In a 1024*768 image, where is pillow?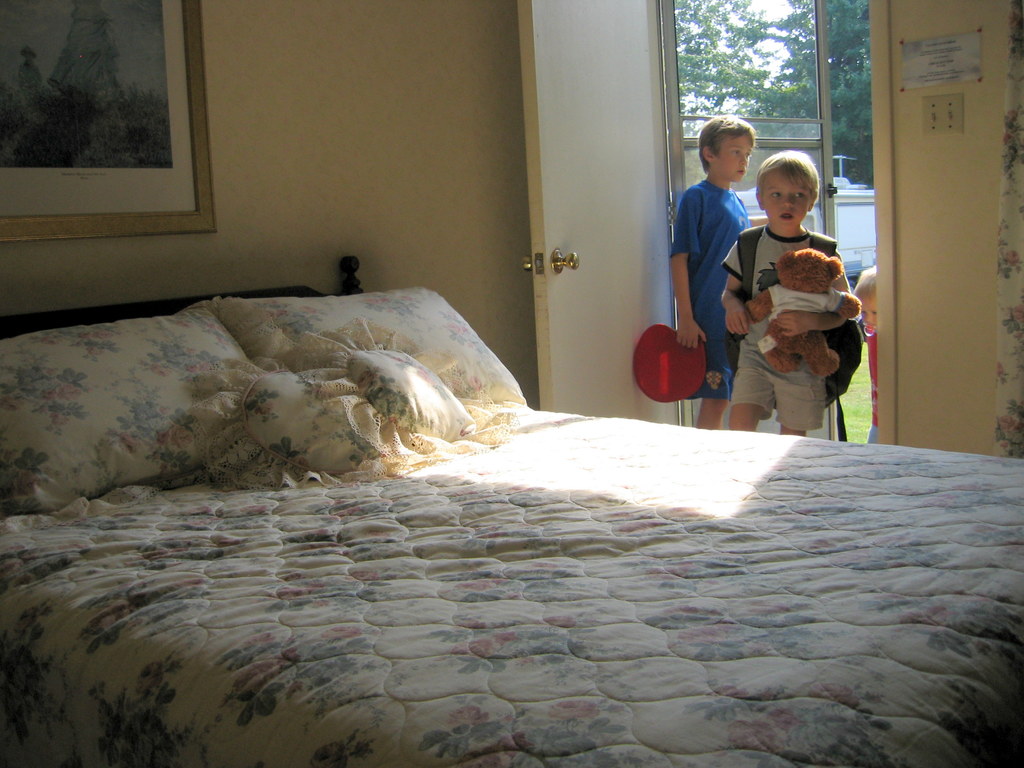
BBox(0, 305, 252, 522).
